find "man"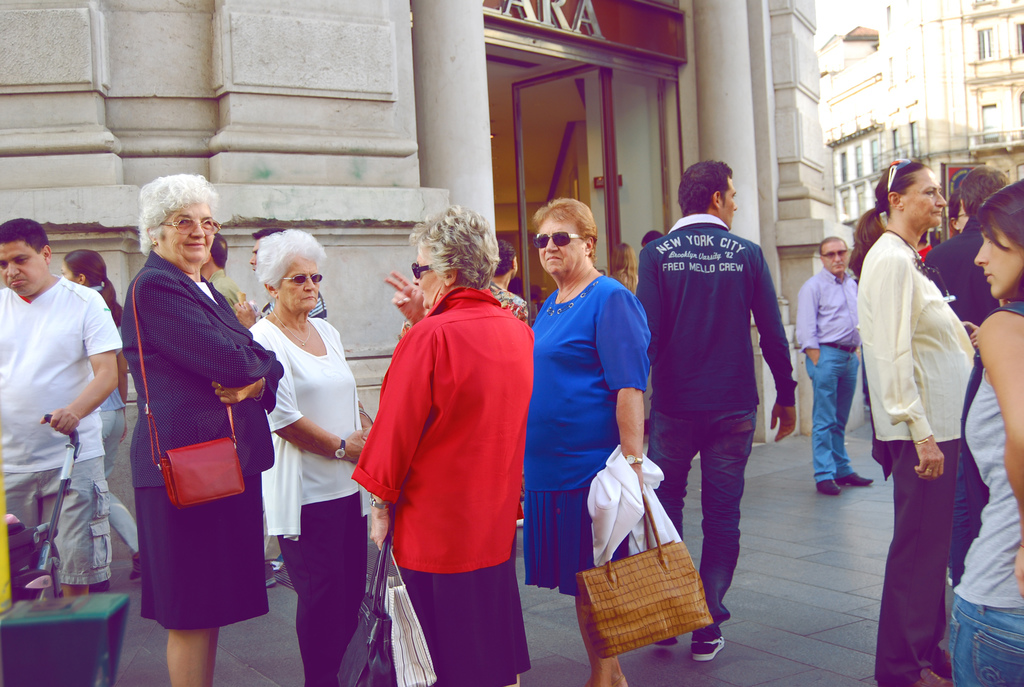
(x1=246, y1=226, x2=326, y2=570)
